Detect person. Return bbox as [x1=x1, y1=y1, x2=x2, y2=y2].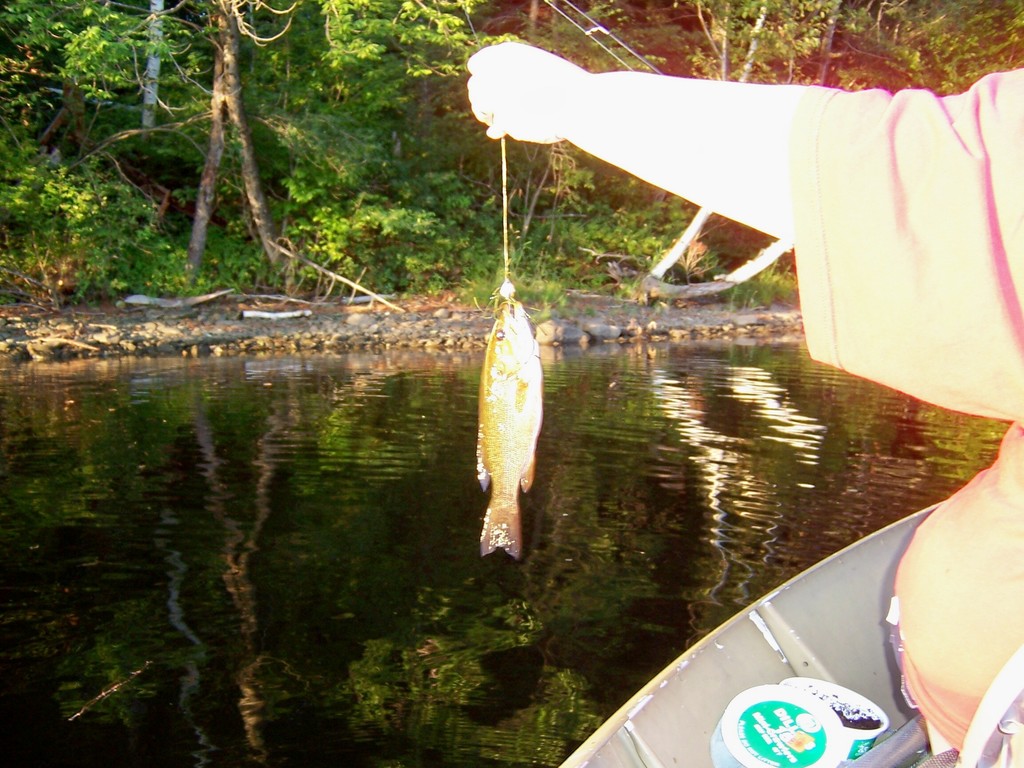
[x1=463, y1=42, x2=1023, y2=767].
